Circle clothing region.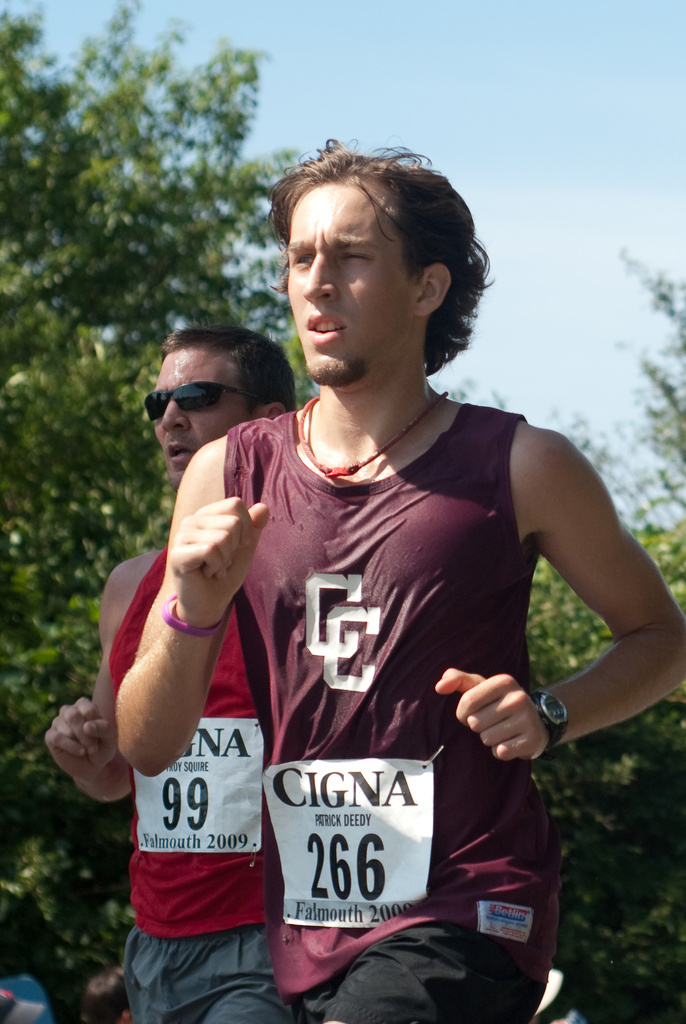
Region: x1=170, y1=316, x2=614, y2=989.
